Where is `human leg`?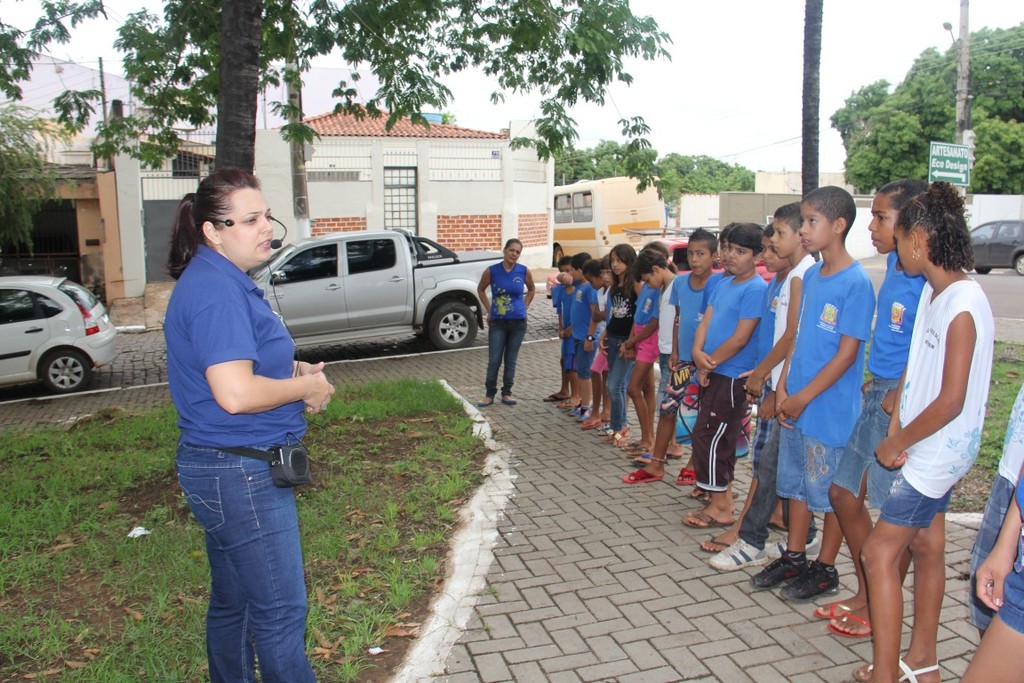
[x1=184, y1=452, x2=322, y2=674].
